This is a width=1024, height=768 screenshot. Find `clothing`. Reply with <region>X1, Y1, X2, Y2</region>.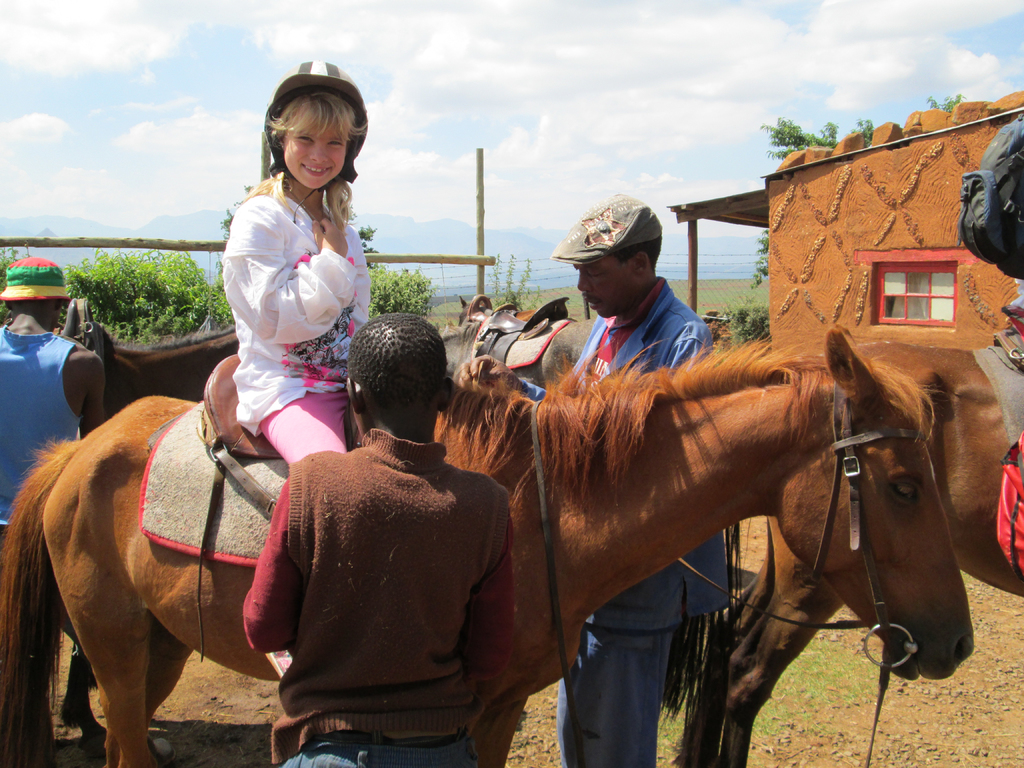
<region>1, 326, 87, 527</region>.
